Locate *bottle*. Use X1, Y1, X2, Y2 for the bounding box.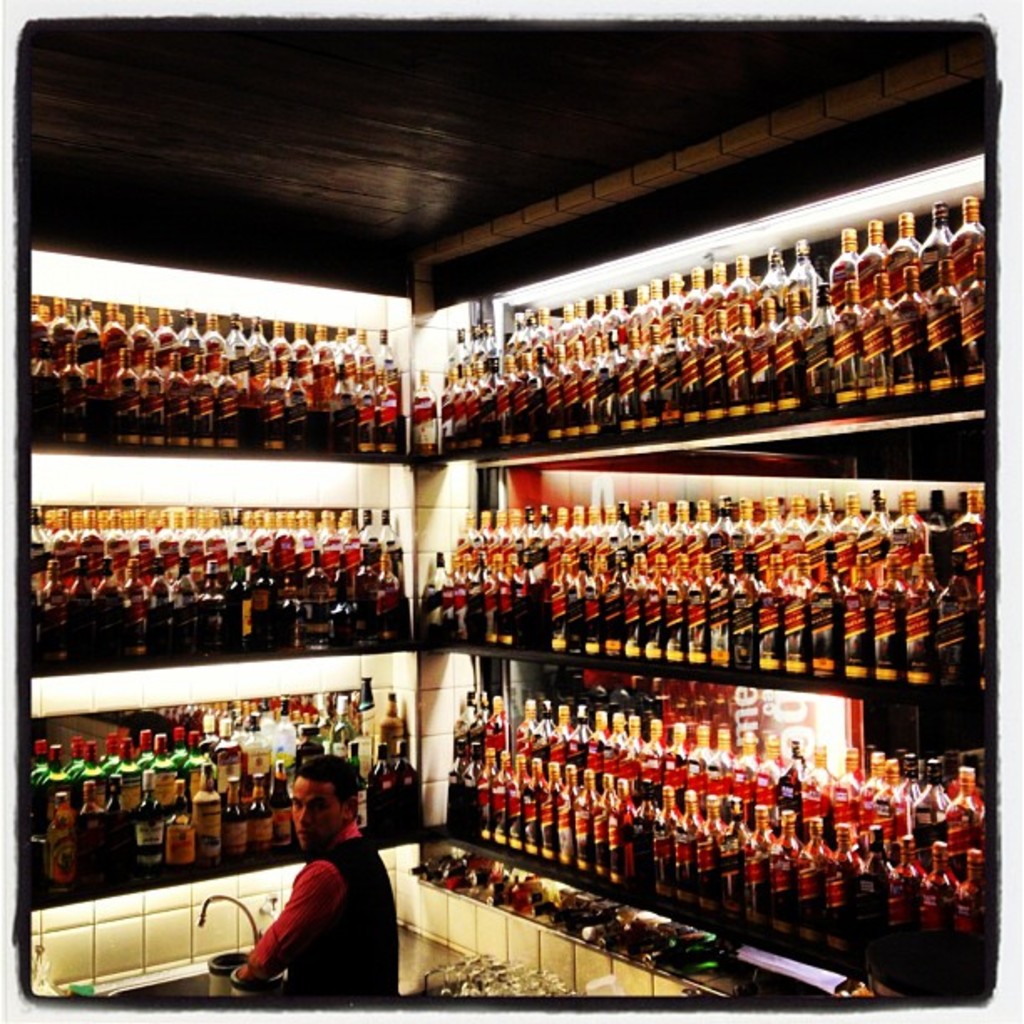
545, 893, 619, 914.
